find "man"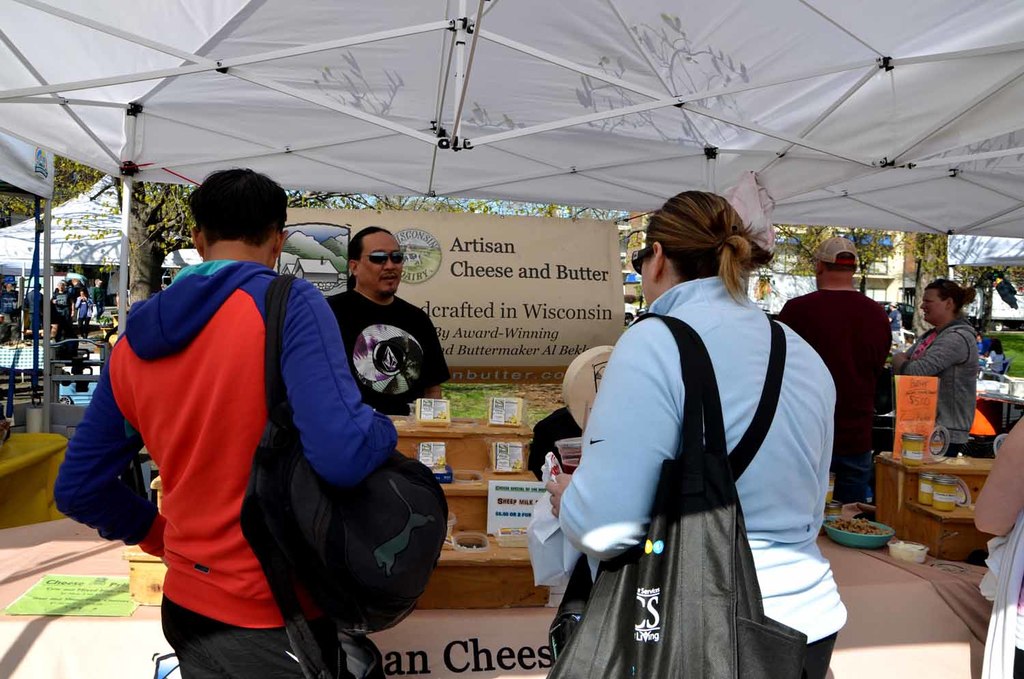
27, 281, 42, 331
